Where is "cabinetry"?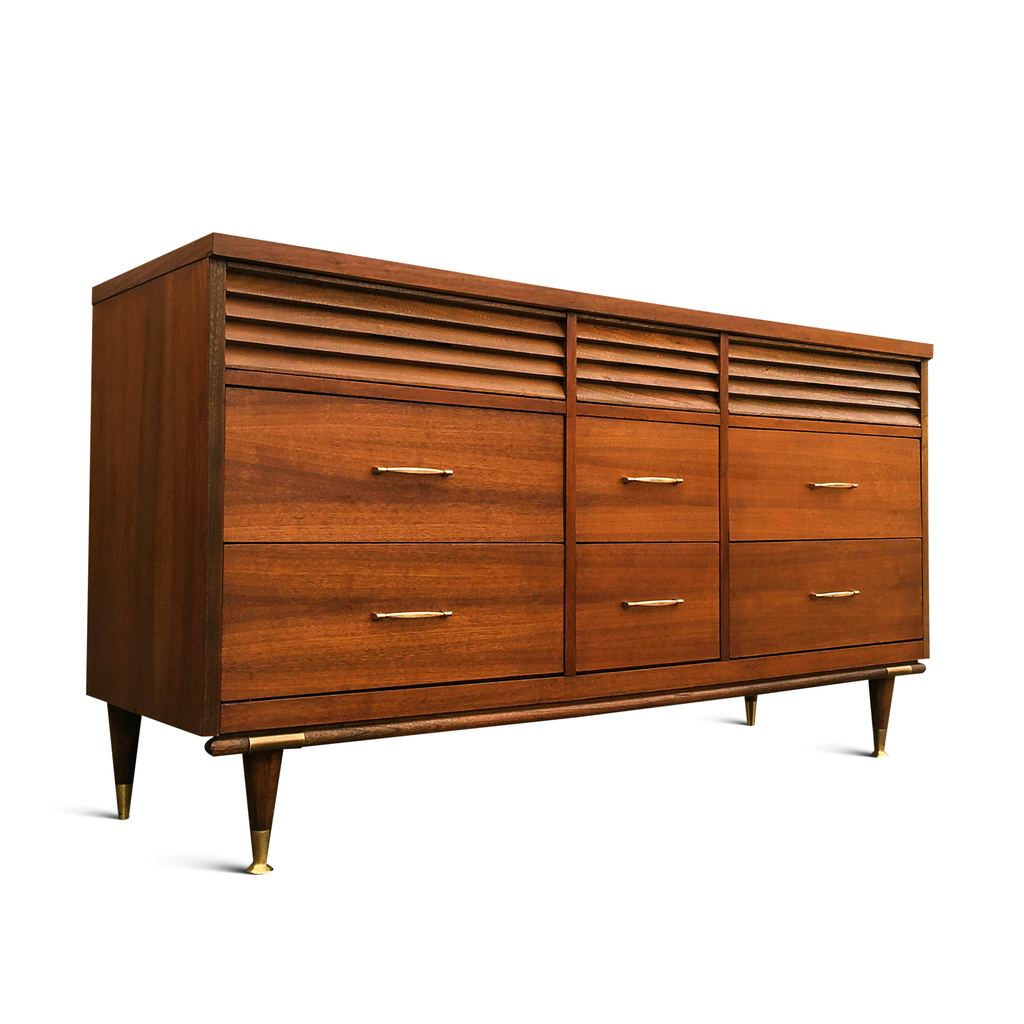
rect(564, 414, 726, 669).
